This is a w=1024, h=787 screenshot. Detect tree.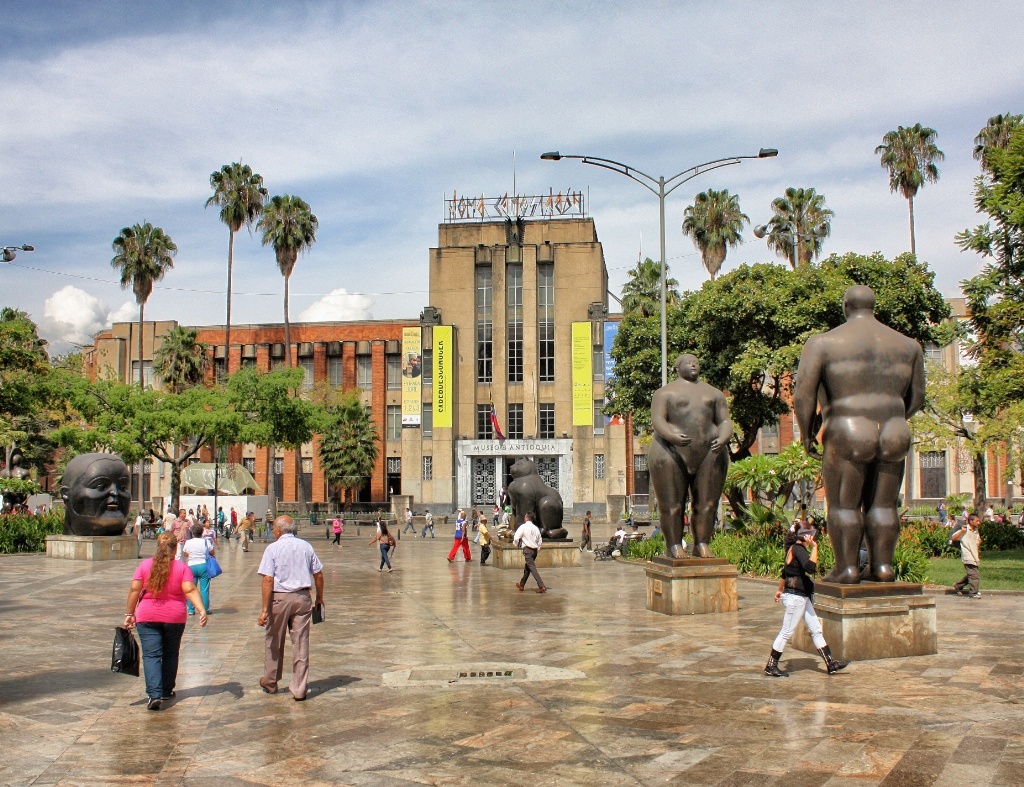
<box>95,387,239,510</box>.
